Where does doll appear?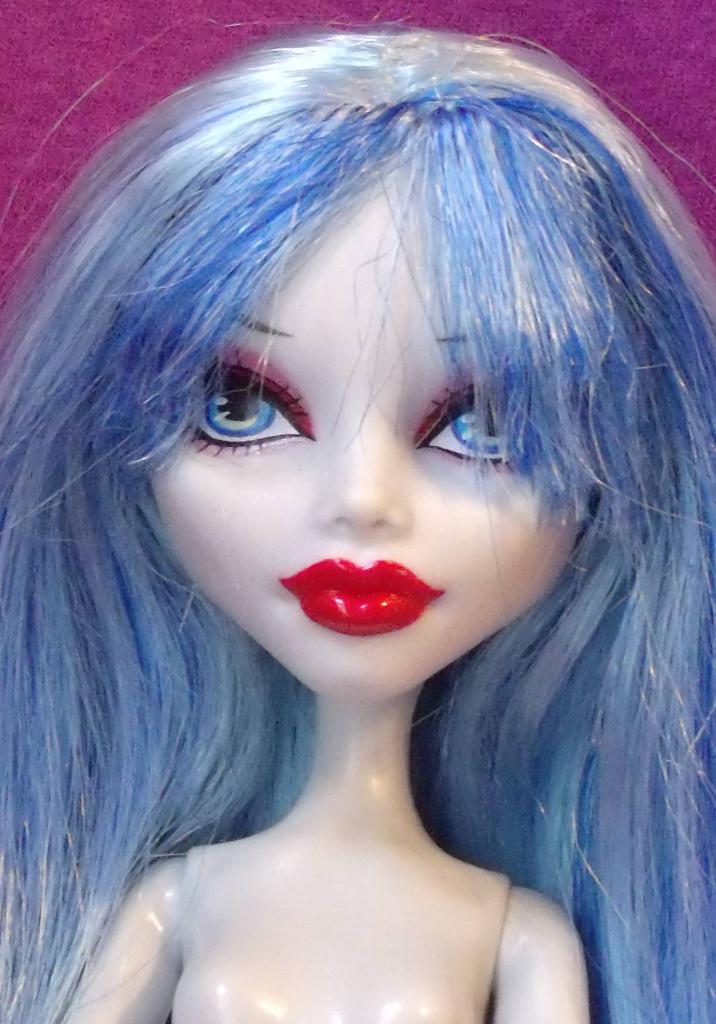
Appears at <box>0,34,713,1023</box>.
